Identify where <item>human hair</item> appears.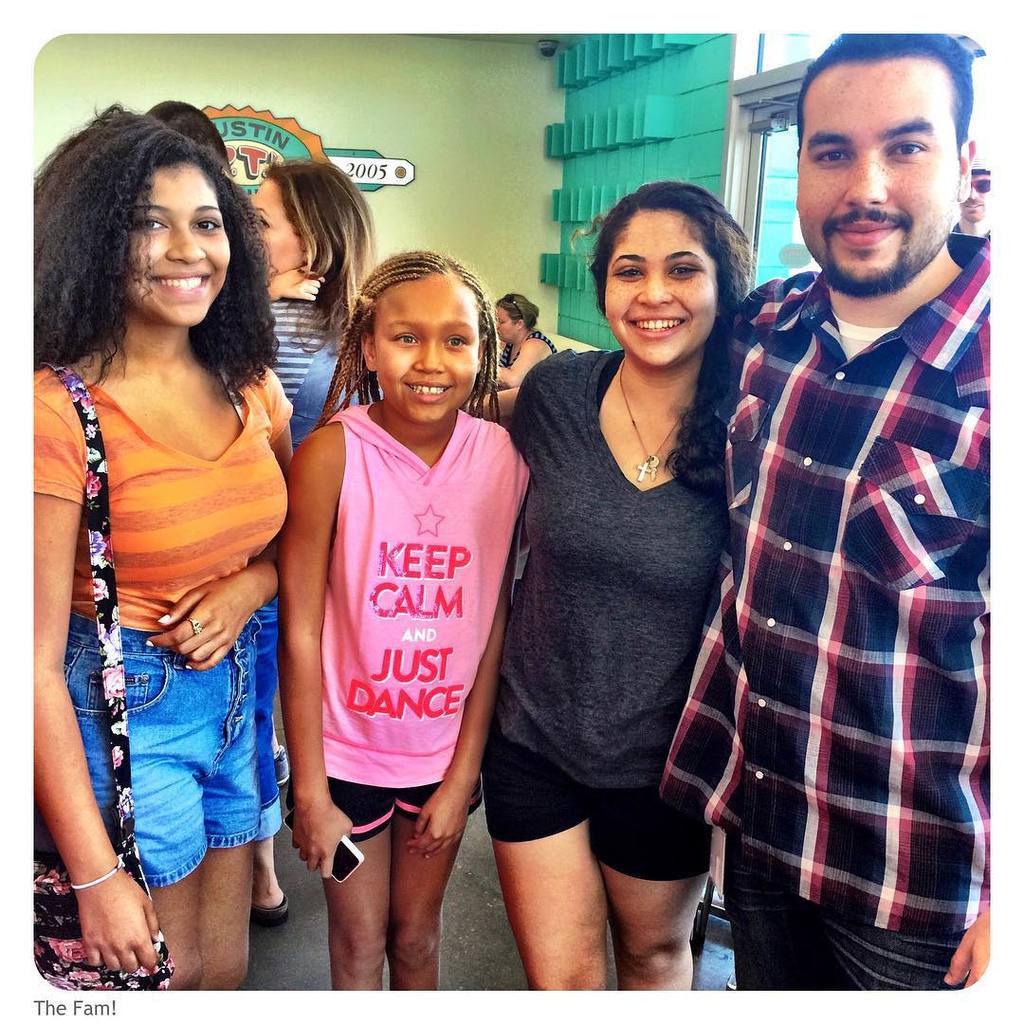
Appears at [left=46, top=91, right=246, bottom=419].
